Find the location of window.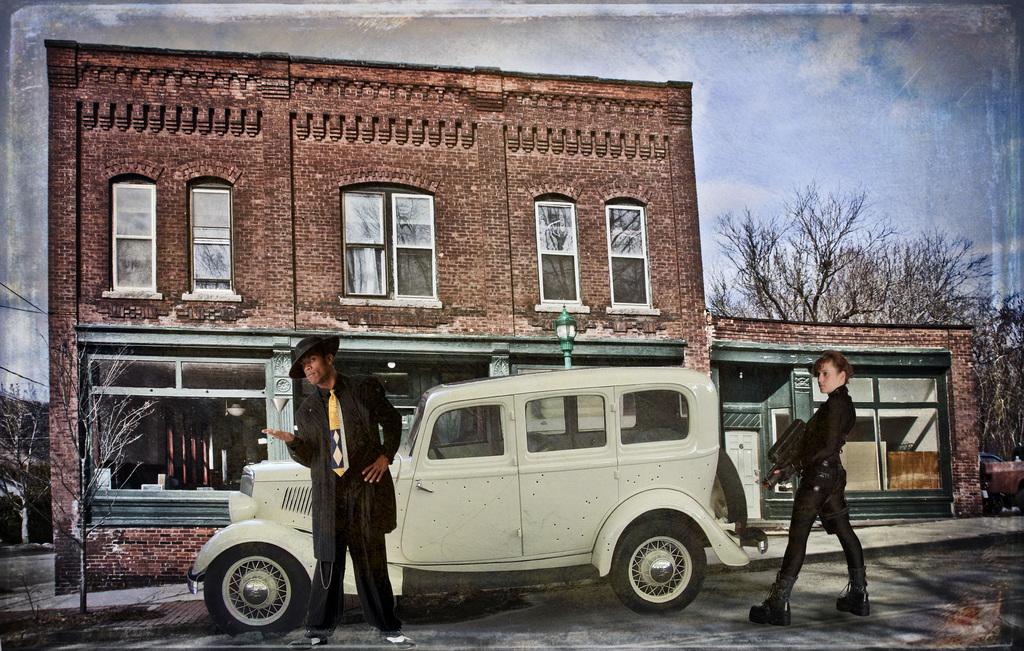
Location: bbox=[191, 177, 236, 299].
